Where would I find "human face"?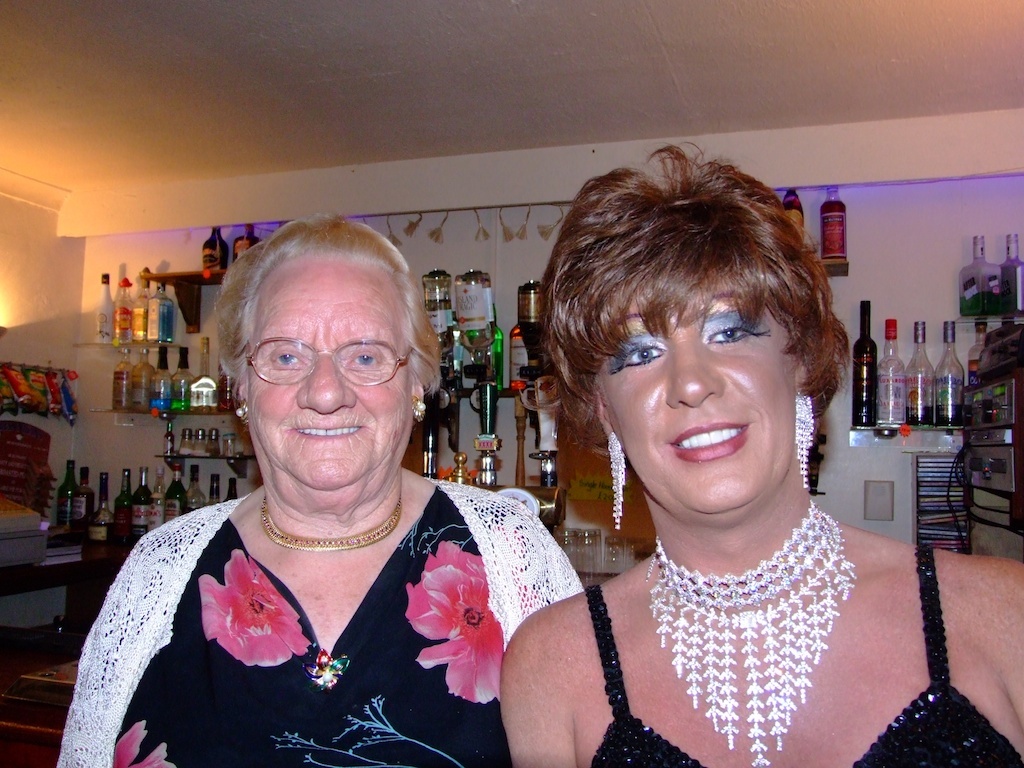
At detection(247, 261, 418, 494).
